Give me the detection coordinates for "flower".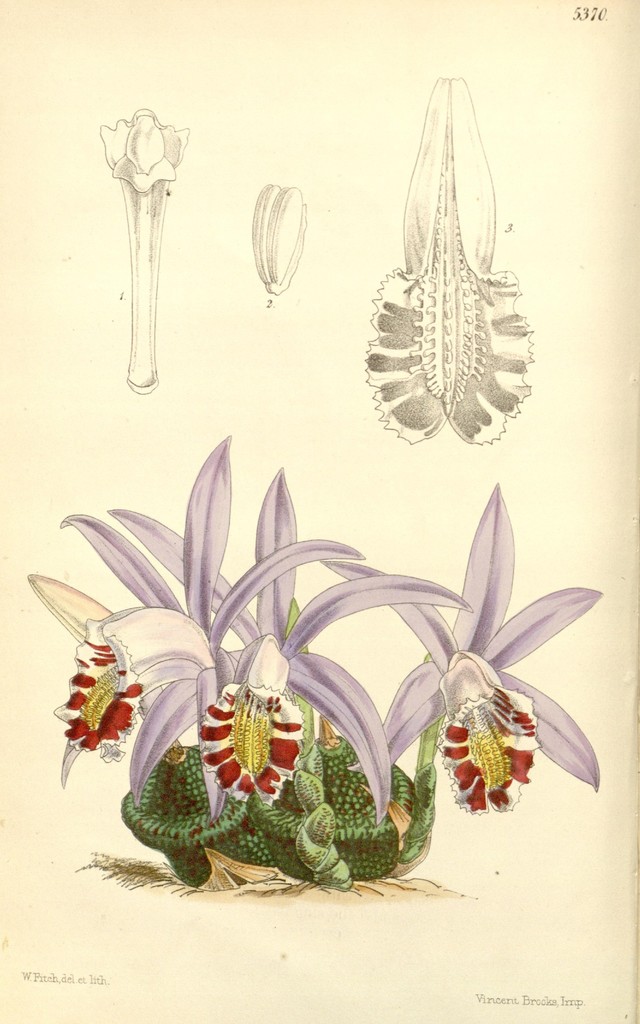
(369,71,532,444).
